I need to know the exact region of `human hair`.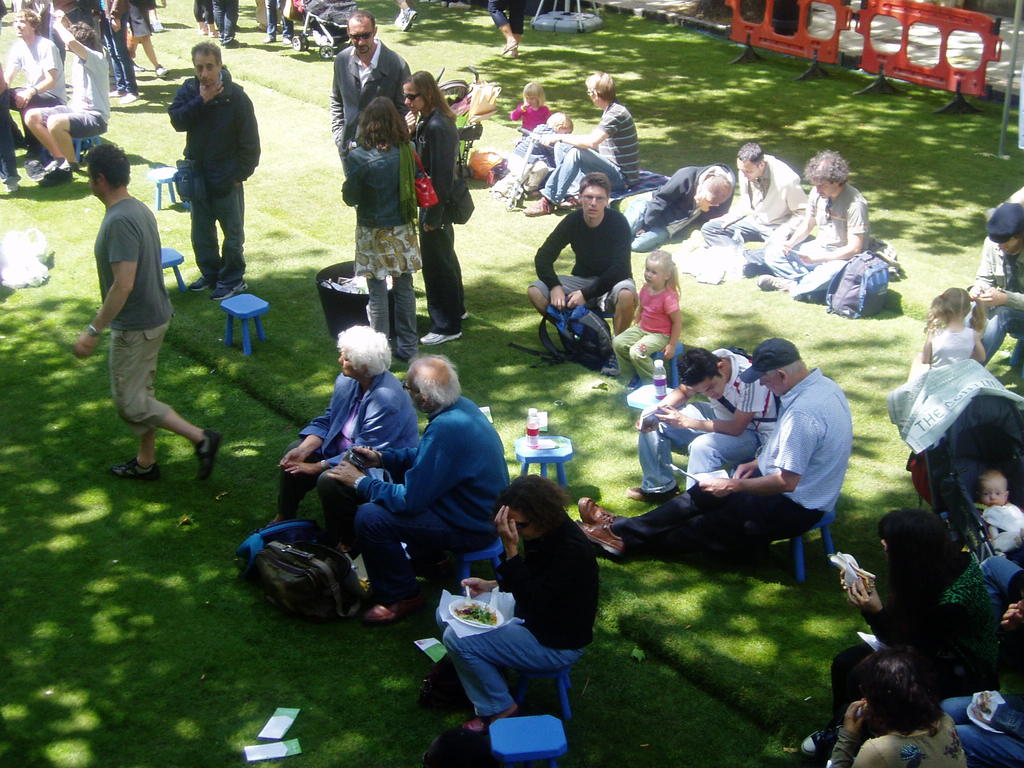
Region: x1=801 y1=147 x2=848 y2=184.
